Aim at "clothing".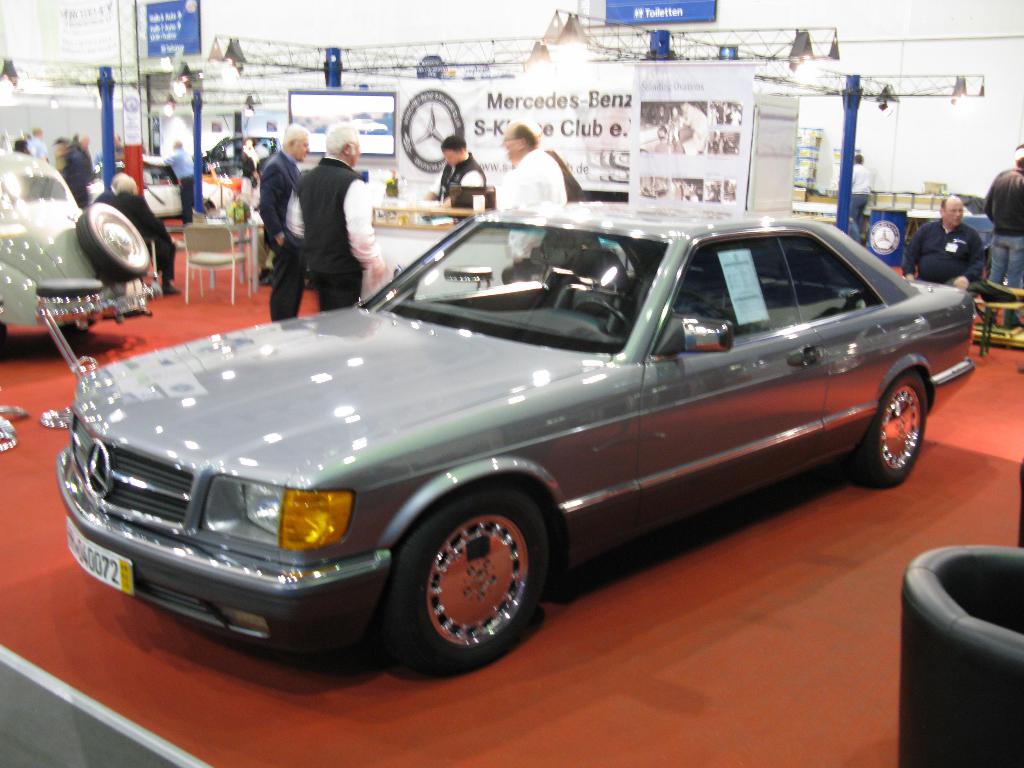
Aimed at 904:217:984:282.
